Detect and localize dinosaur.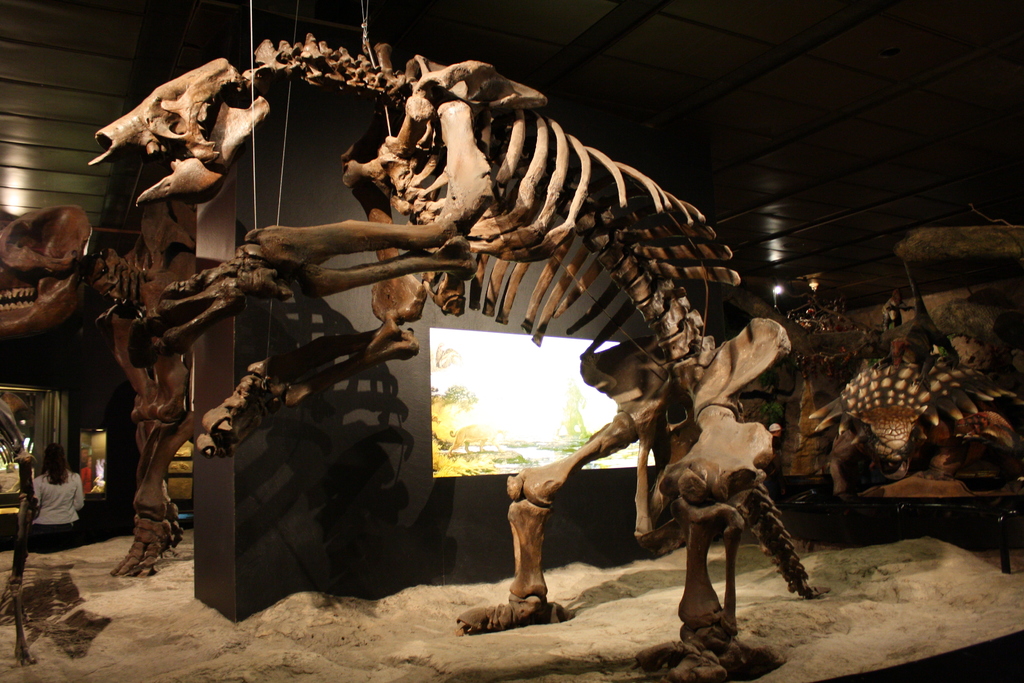
Localized at bbox=[147, 242, 462, 602].
